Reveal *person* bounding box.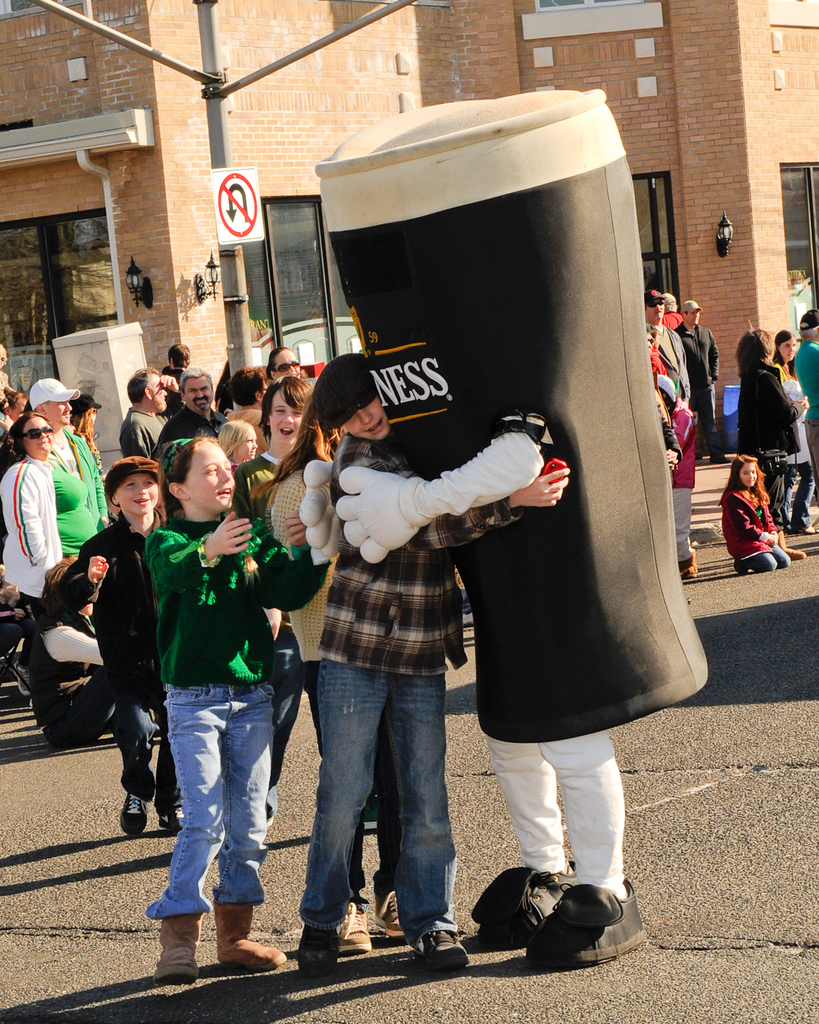
Revealed: bbox(234, 370, 312, 837).
